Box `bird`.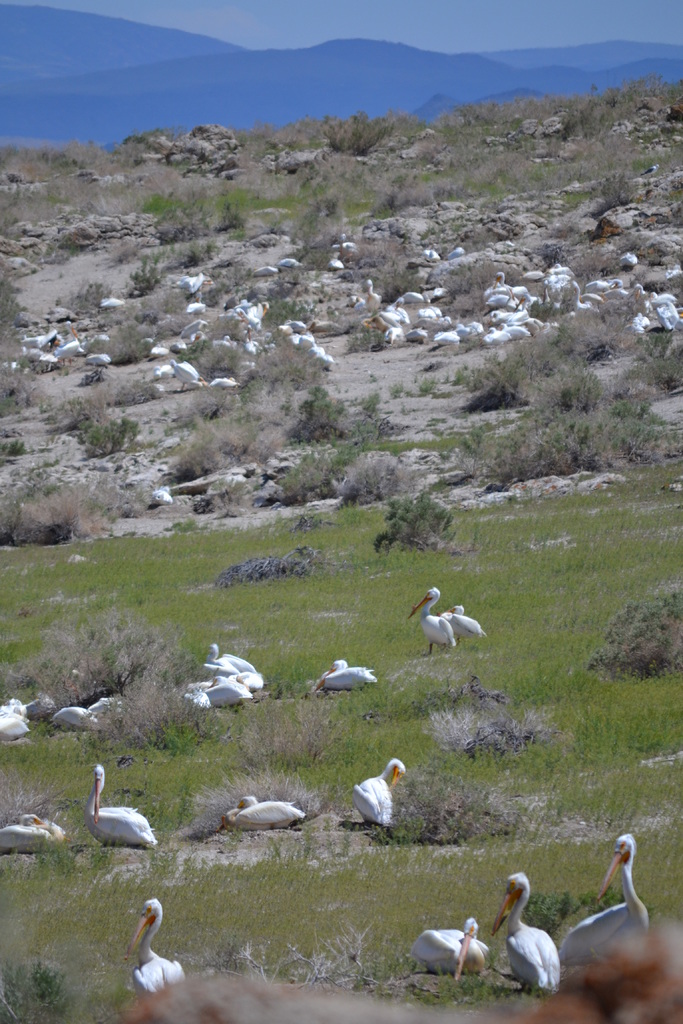
(0, 698, 31, 742).
